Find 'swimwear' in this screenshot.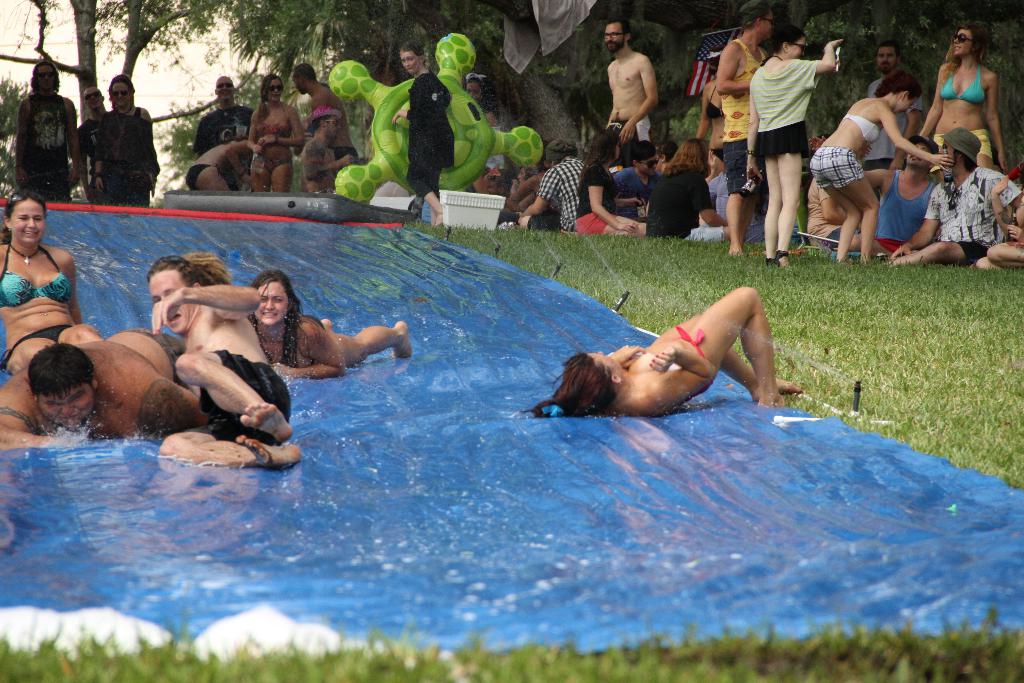
The bounding box for 'swimwear' is locate(261, 318, 317, 369).
